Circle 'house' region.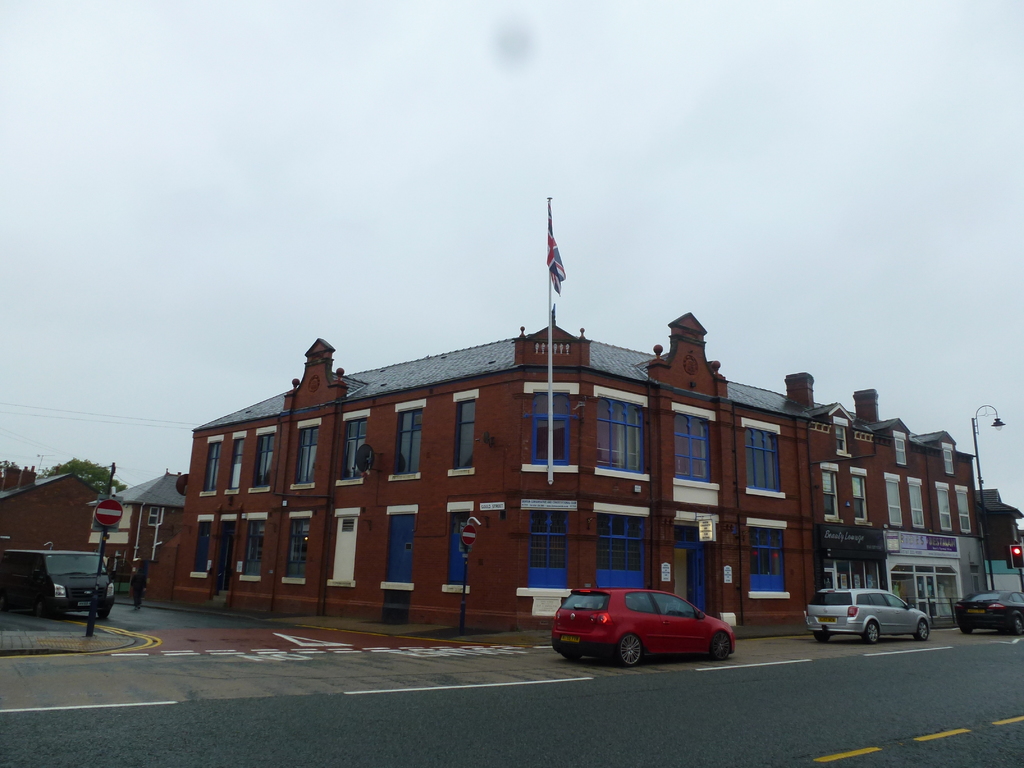
Region: crop(0, 460, 104, 596).
